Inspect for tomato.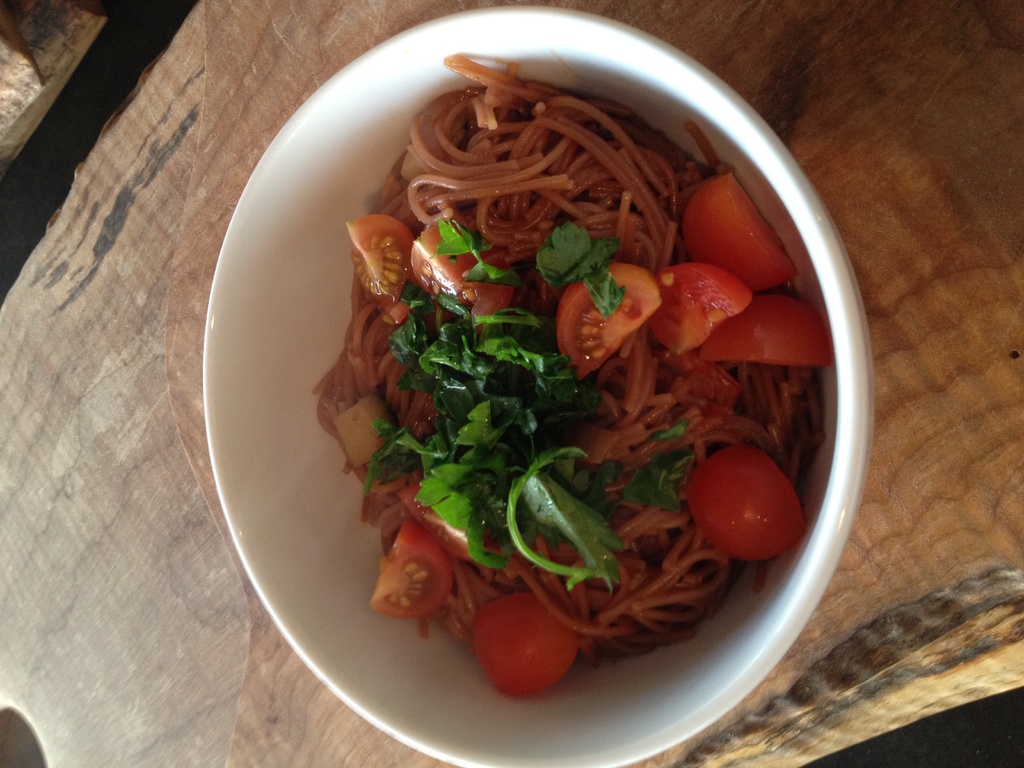
Inspection: rect(682, 169, 793, 294).
